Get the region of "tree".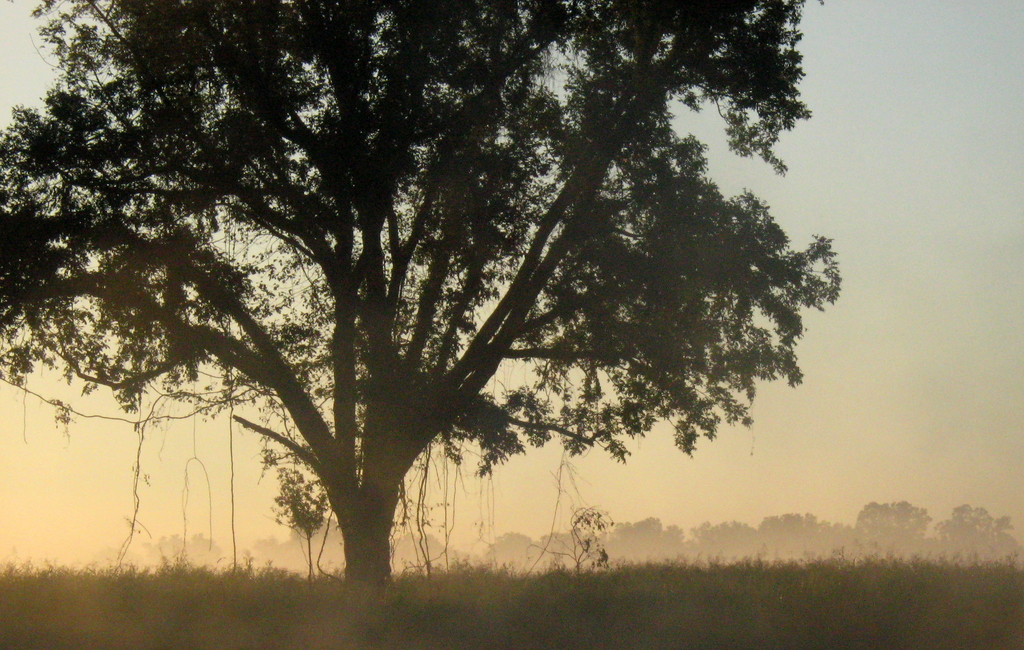
601, 514, 682, 569.
